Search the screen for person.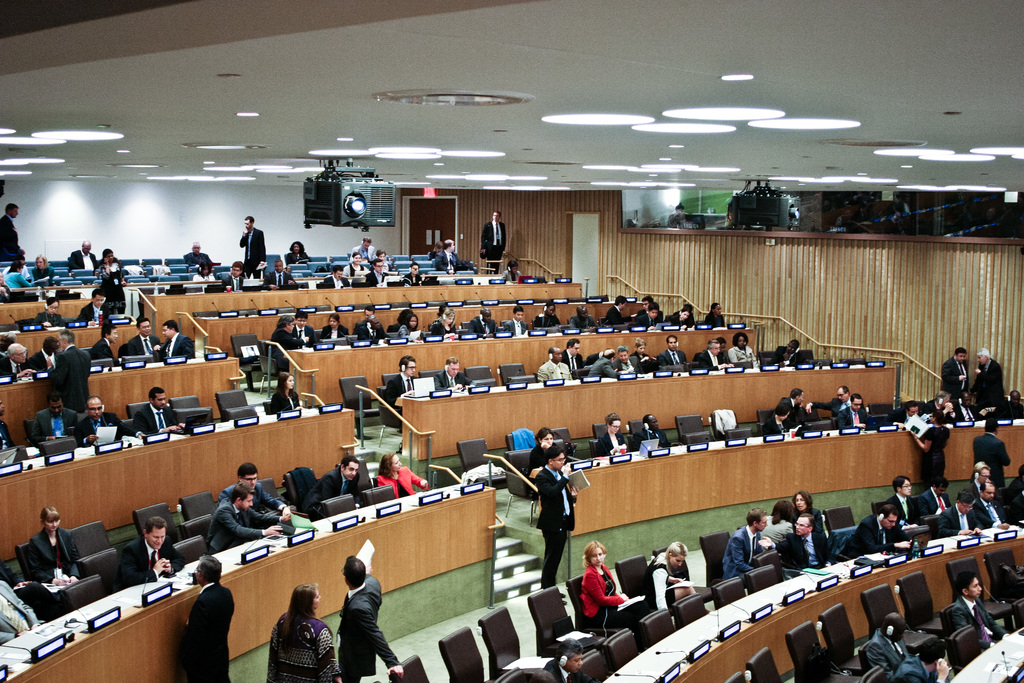
Found at (220,259,243,299).
